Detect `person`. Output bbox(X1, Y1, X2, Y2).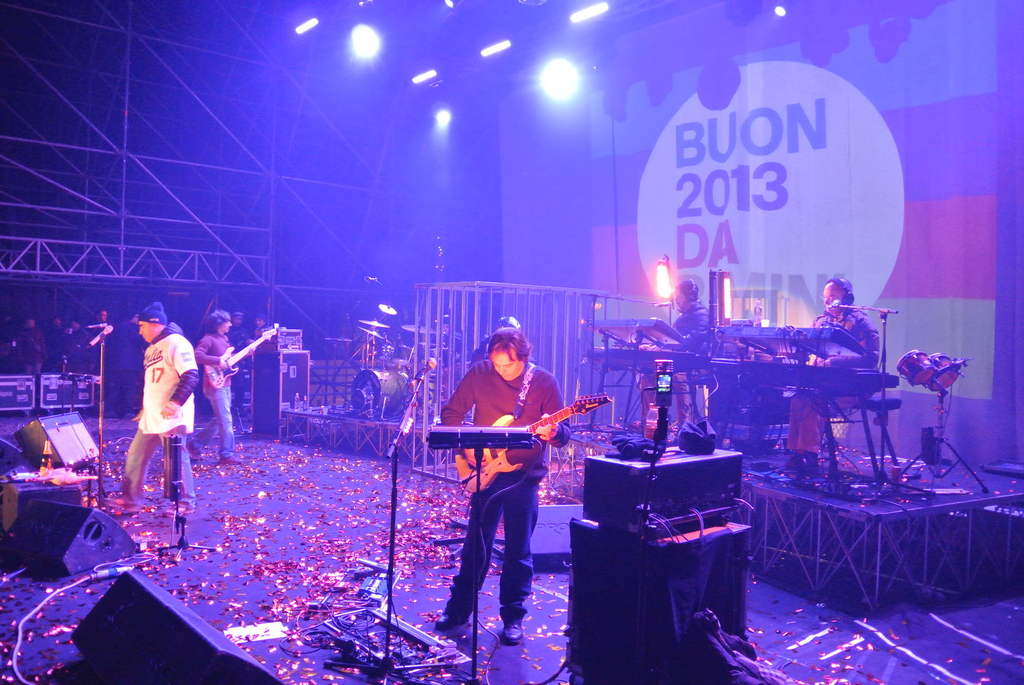
bbox(438, 312, 574, 649).
